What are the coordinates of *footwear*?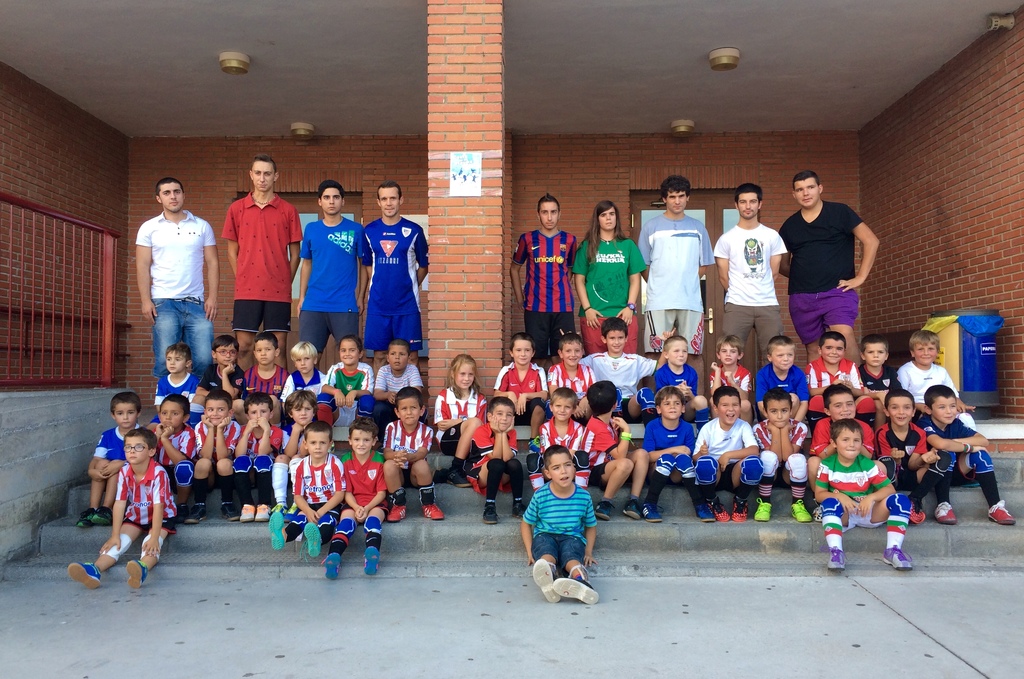
region(327, 441, 337, 454).
